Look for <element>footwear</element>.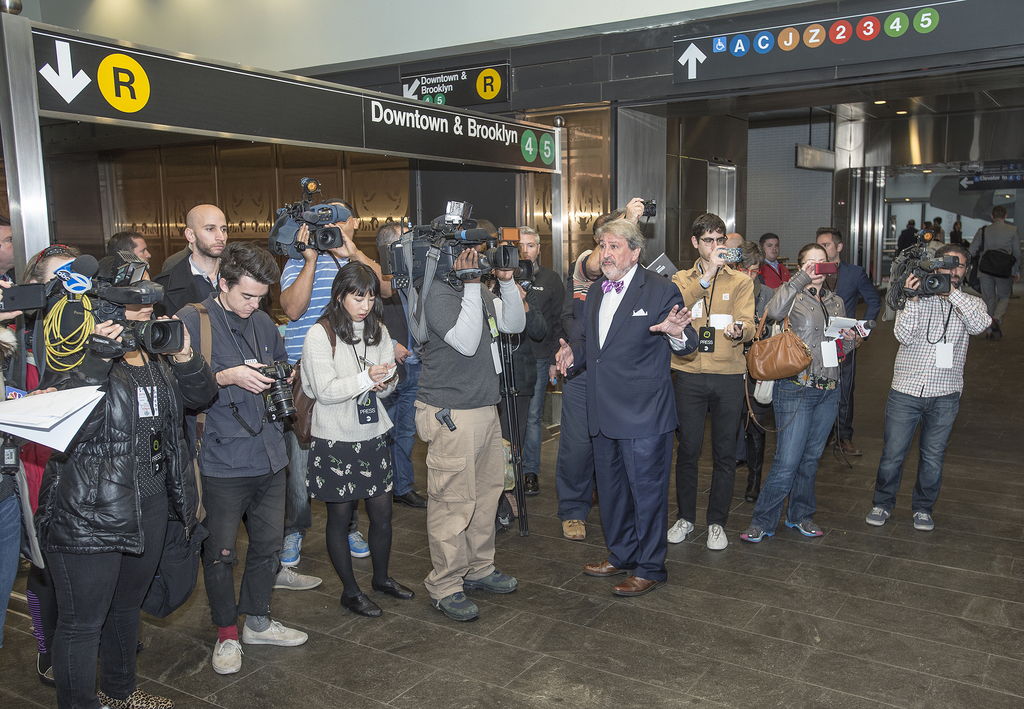
Found: locate(348, 532, 372, 557).
